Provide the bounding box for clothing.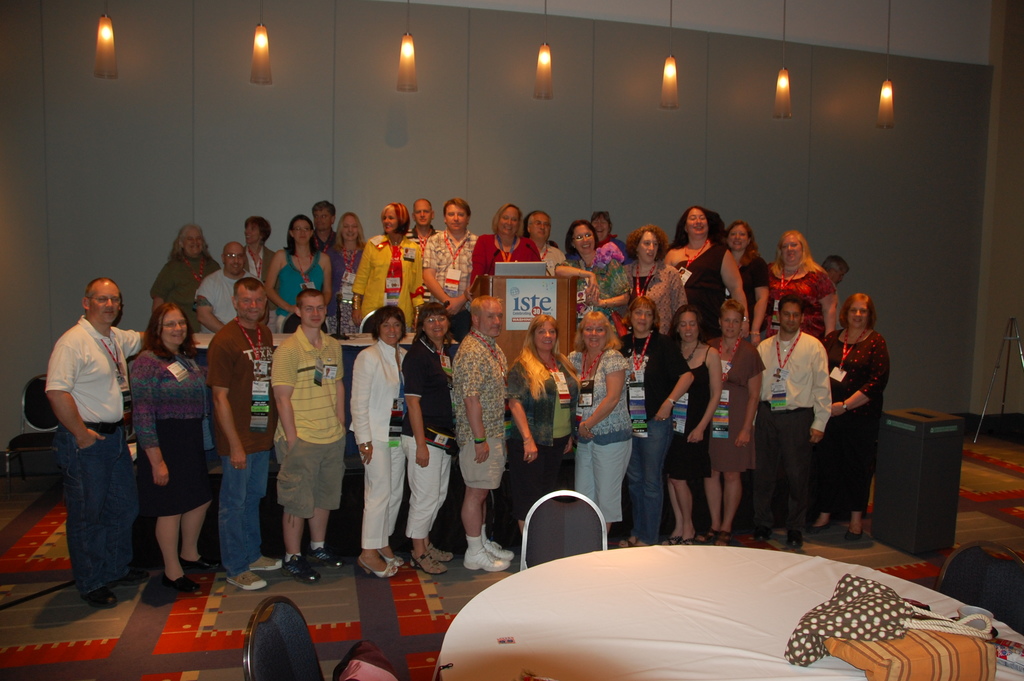
bbox=(824, 329, 892, 511).
